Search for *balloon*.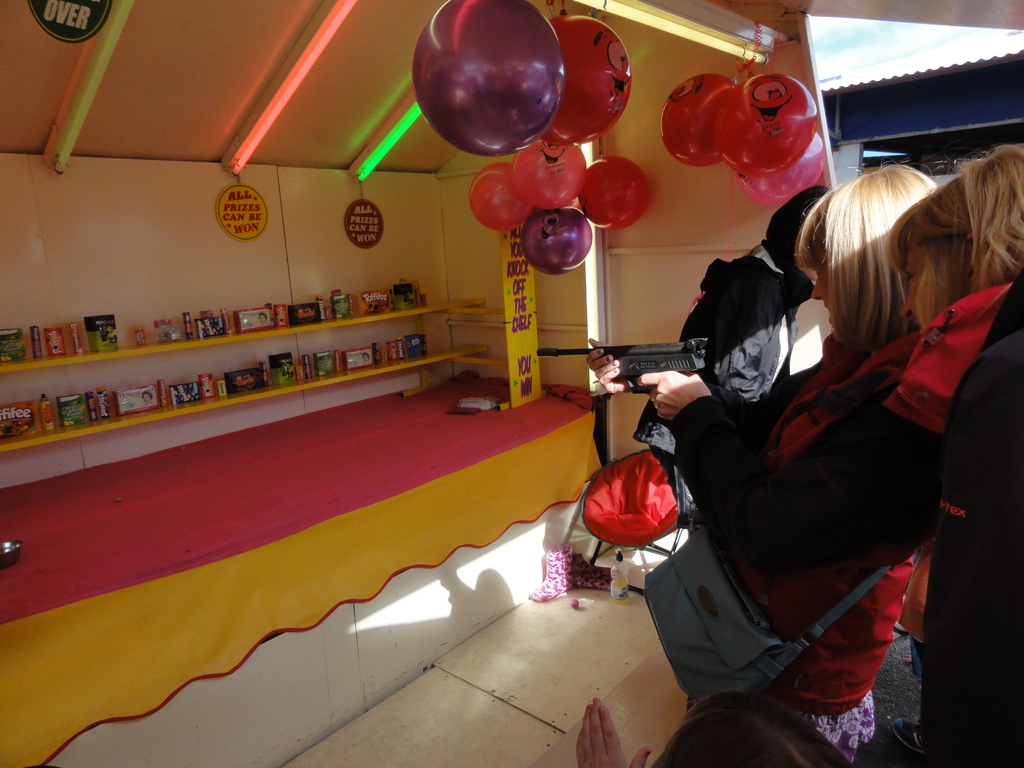
Found at box=[732, 133, 830, 209].
